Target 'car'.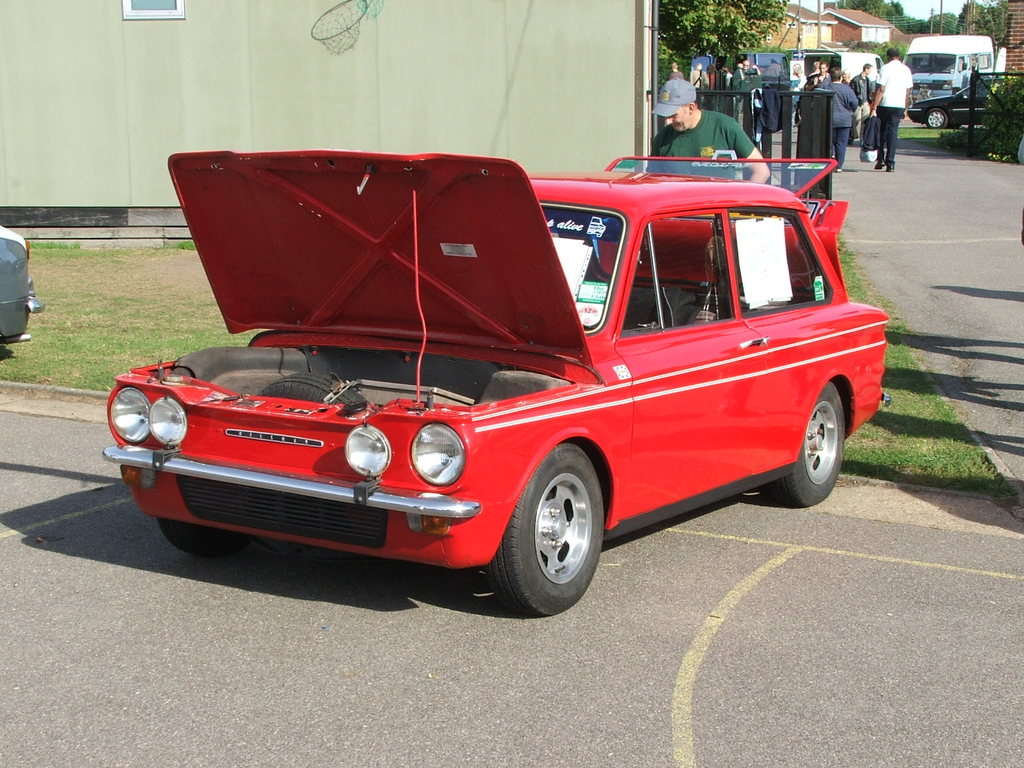
Target region: locate(0, 223, 45, 356).
